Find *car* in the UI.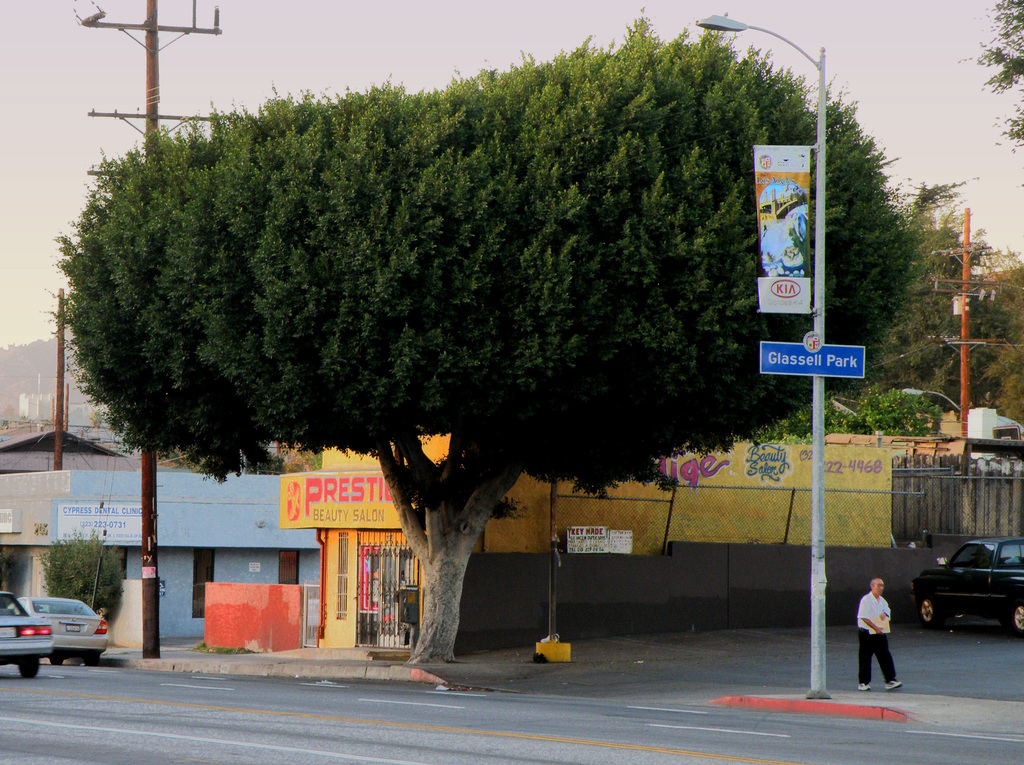
UI element at (0, 592, 55, 677).
